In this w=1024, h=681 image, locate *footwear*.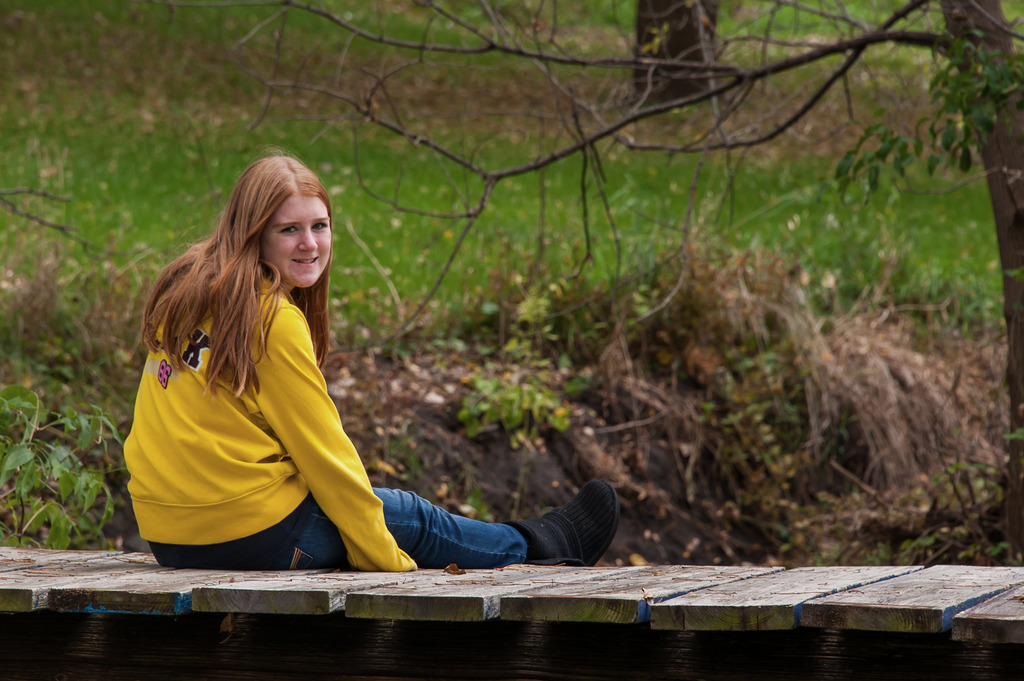
Bounding box: {"left": 508, "top": 492, "right": 608, "bottom": 572}.
